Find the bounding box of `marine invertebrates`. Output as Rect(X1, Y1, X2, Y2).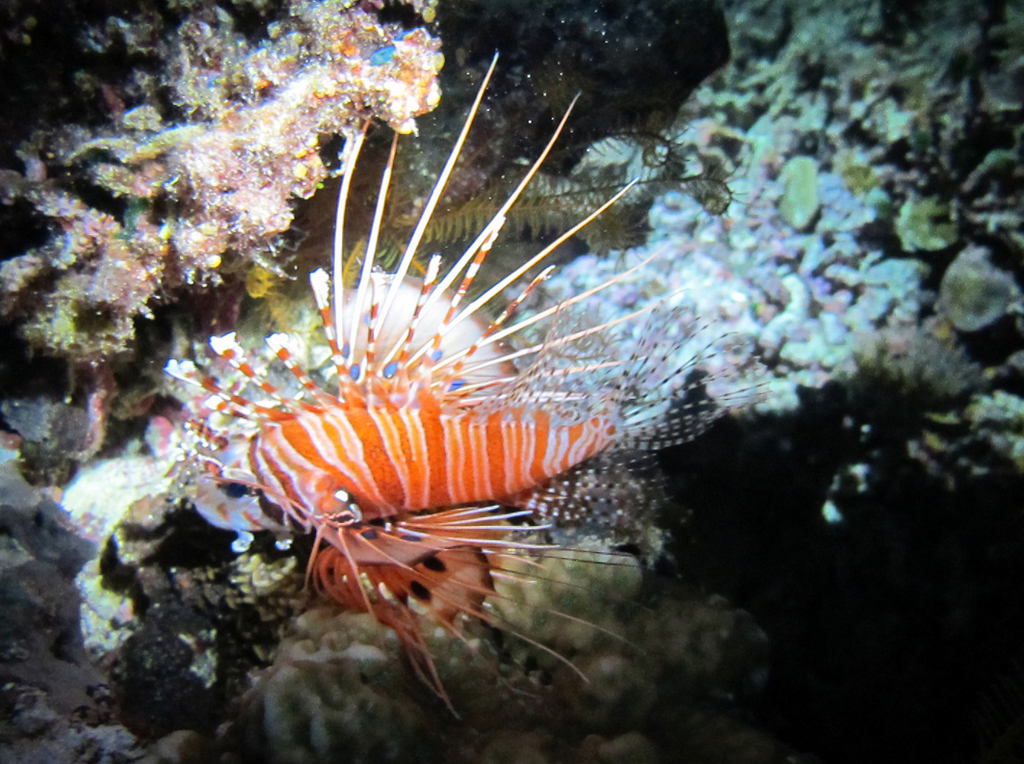
Rect(0, 0, 479, 403).
